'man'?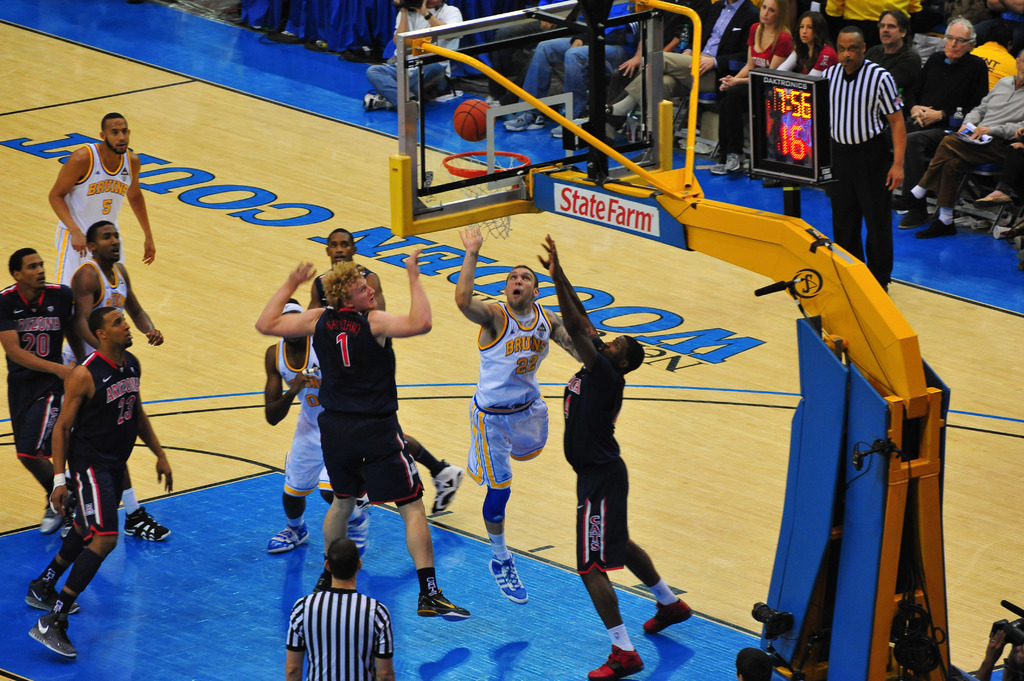
bbox(285, 537, 397, 680)
